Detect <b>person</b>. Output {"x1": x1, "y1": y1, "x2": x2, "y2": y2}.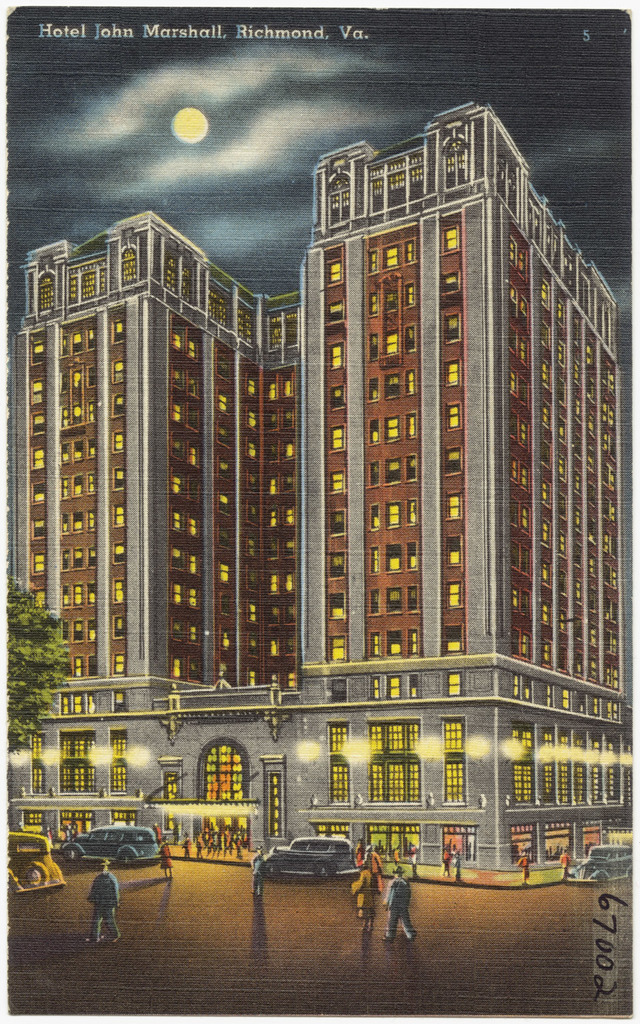
{"x1": 179, "y1": 834, "x2": 195, "y2": 865}.
